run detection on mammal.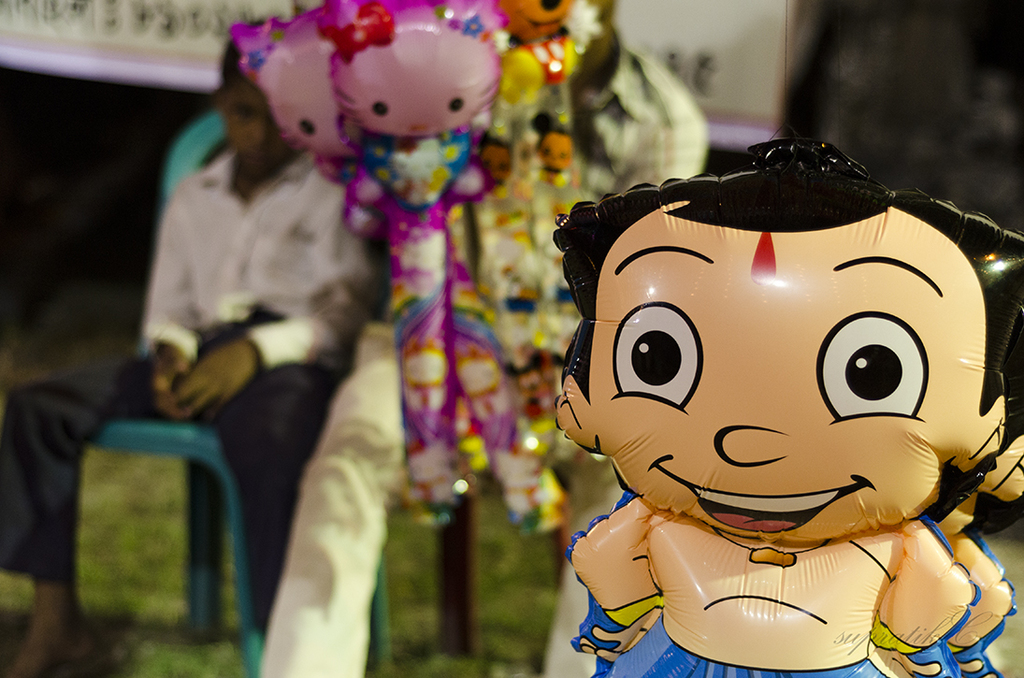
Result: (460, 0, 597, 82).
